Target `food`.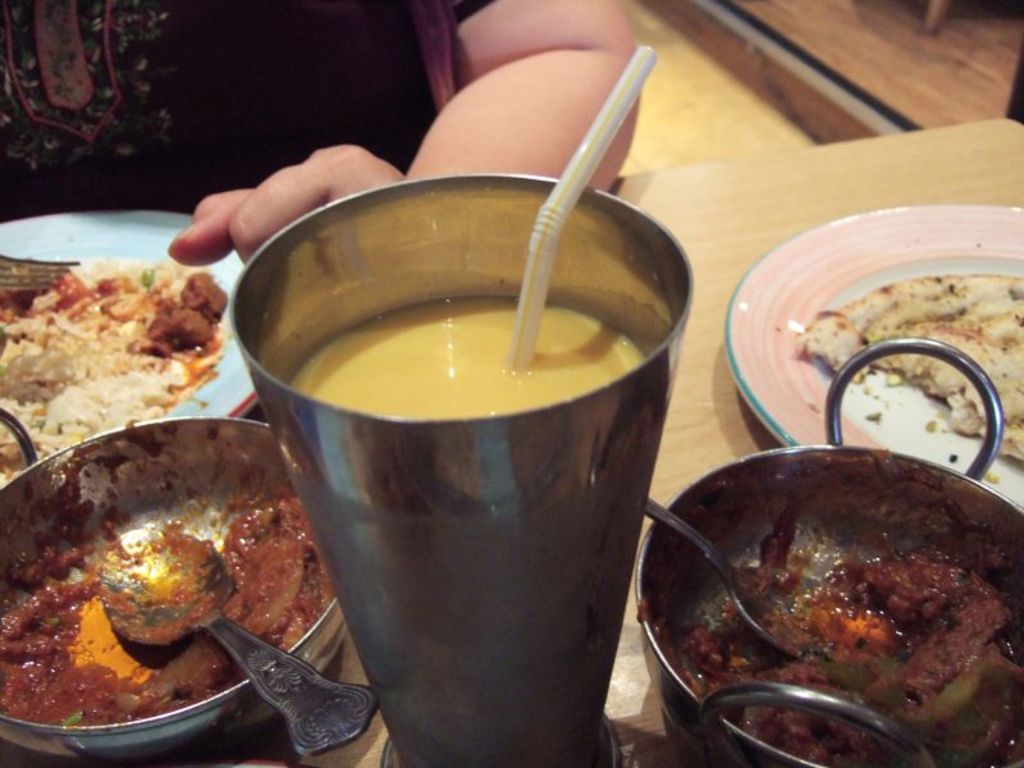
Target region: rect(658, 454, 1023, 767).
